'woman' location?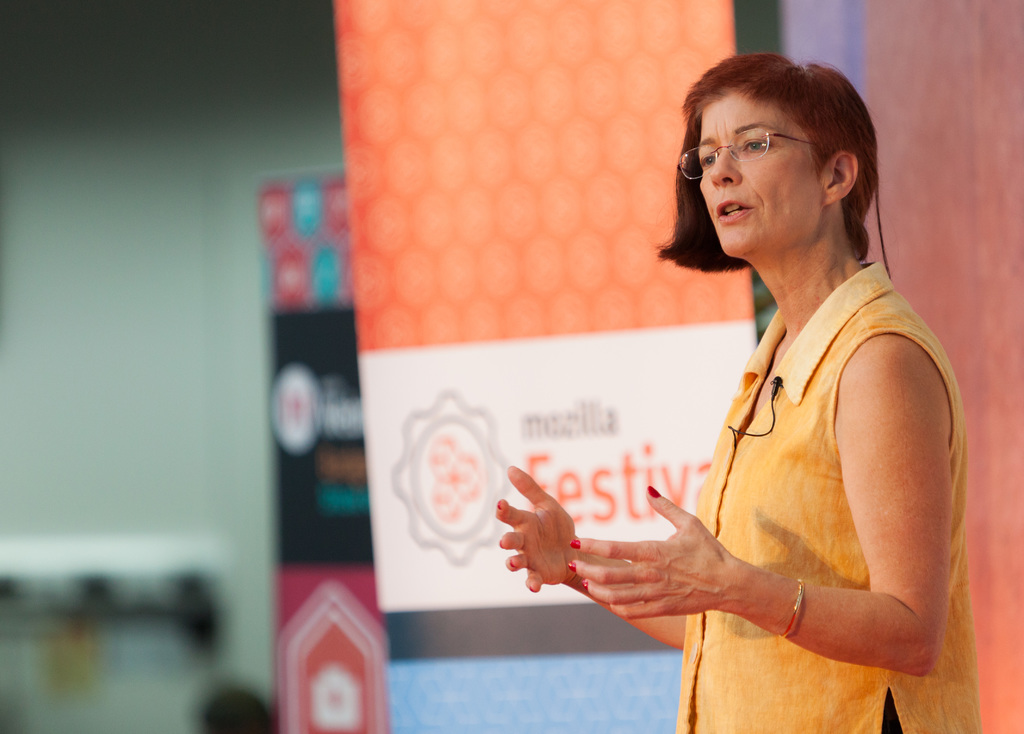
(left=487, top=50, right=985, bottom=733)
